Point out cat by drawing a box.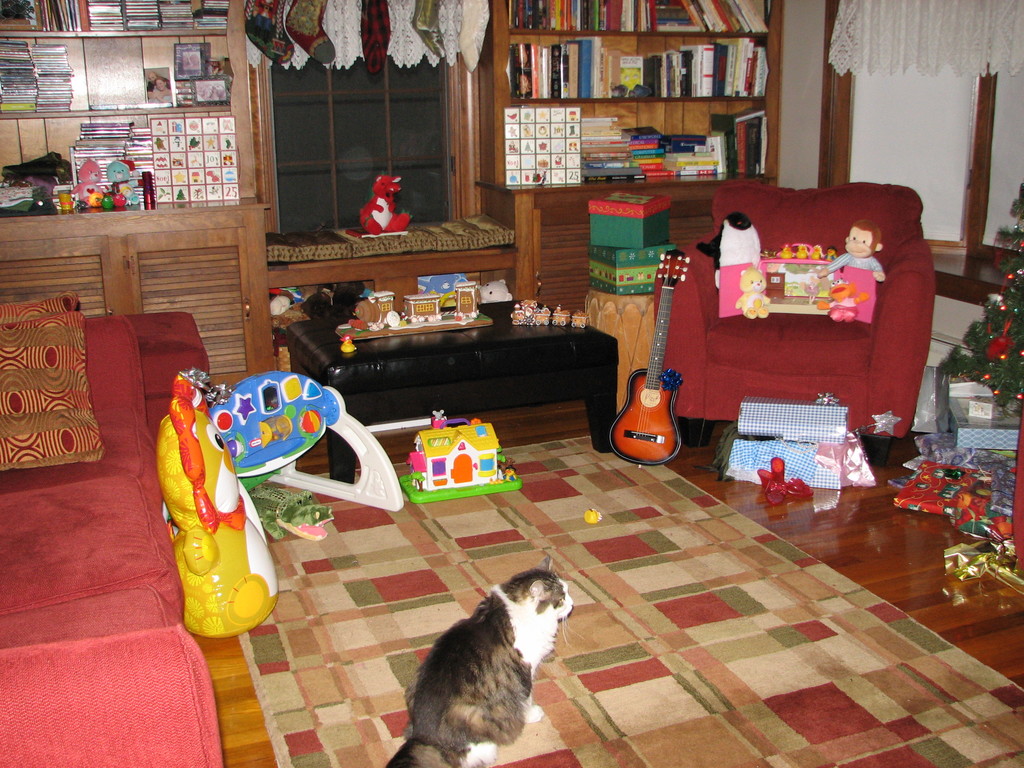
389,557,575,767.
